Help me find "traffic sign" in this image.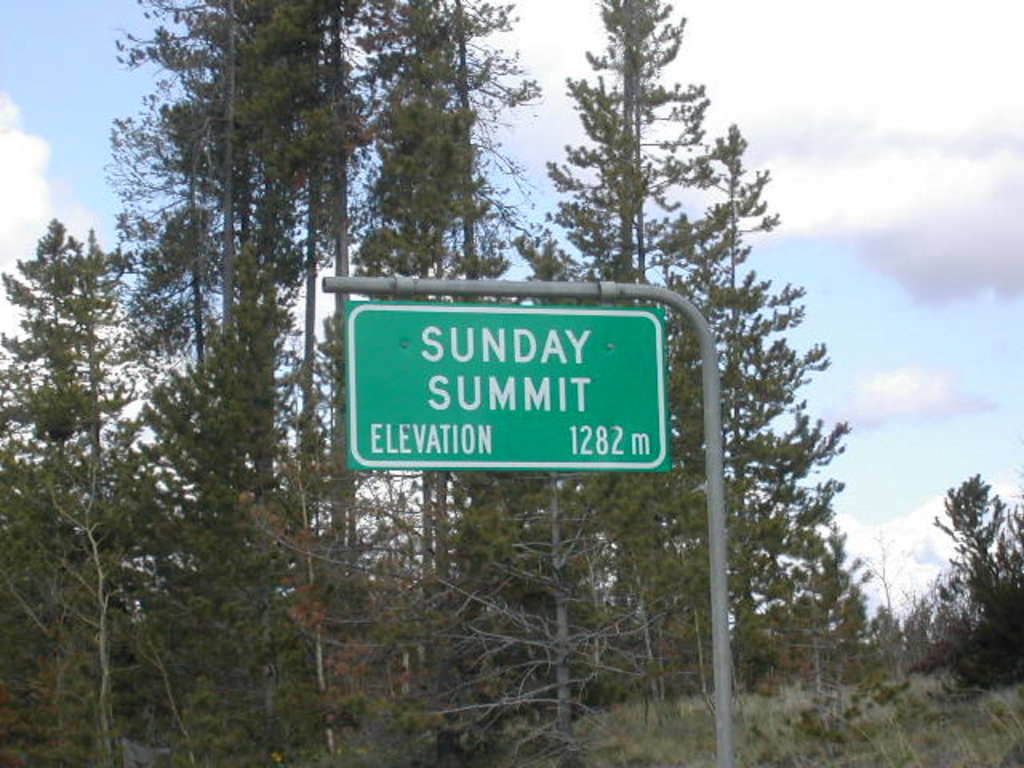
Found it: <bbox>346, 302, 672, 475</bbox>.
